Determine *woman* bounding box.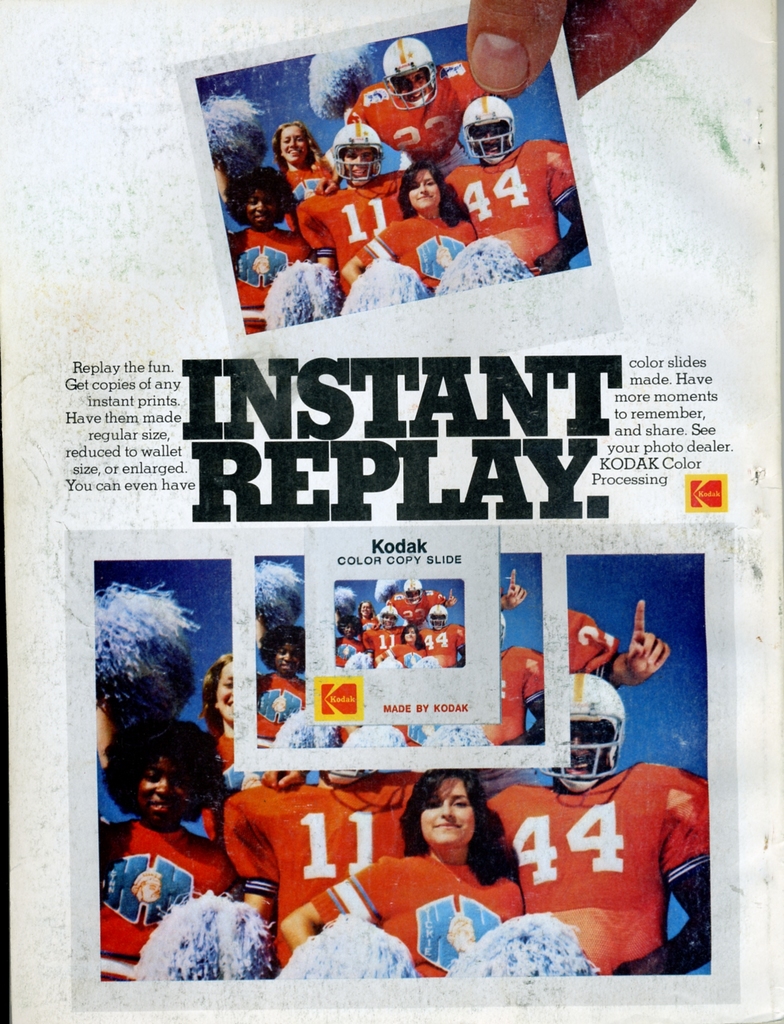
Determined: l=218, t=171, r=309, b=333.
